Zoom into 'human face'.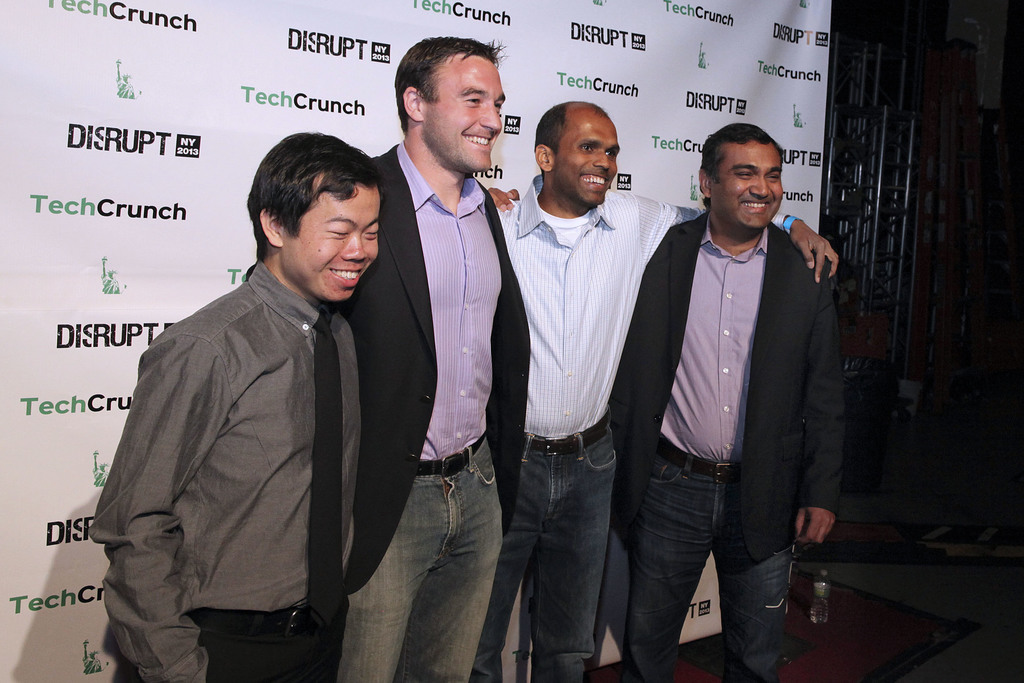
Zoom target: pyautogui.locateOnScreen(280, 181, 384, 302).
